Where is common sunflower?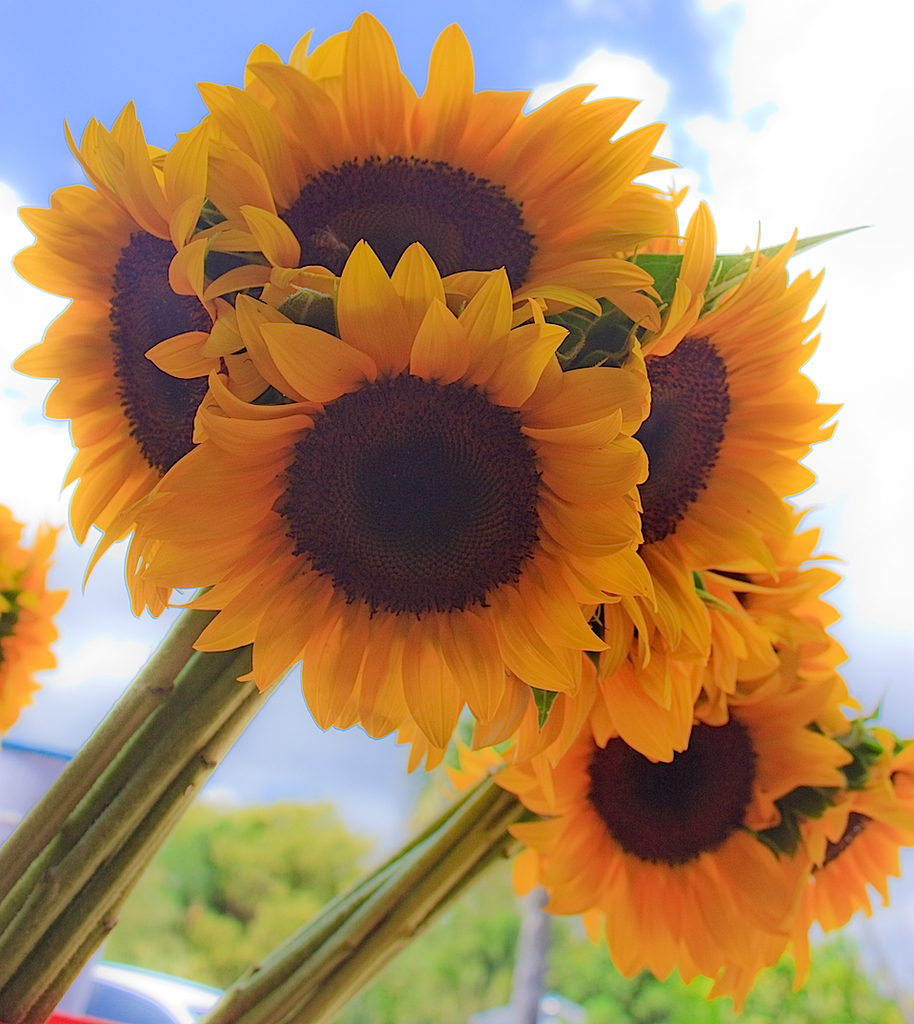
0, 100, 252, 554.
